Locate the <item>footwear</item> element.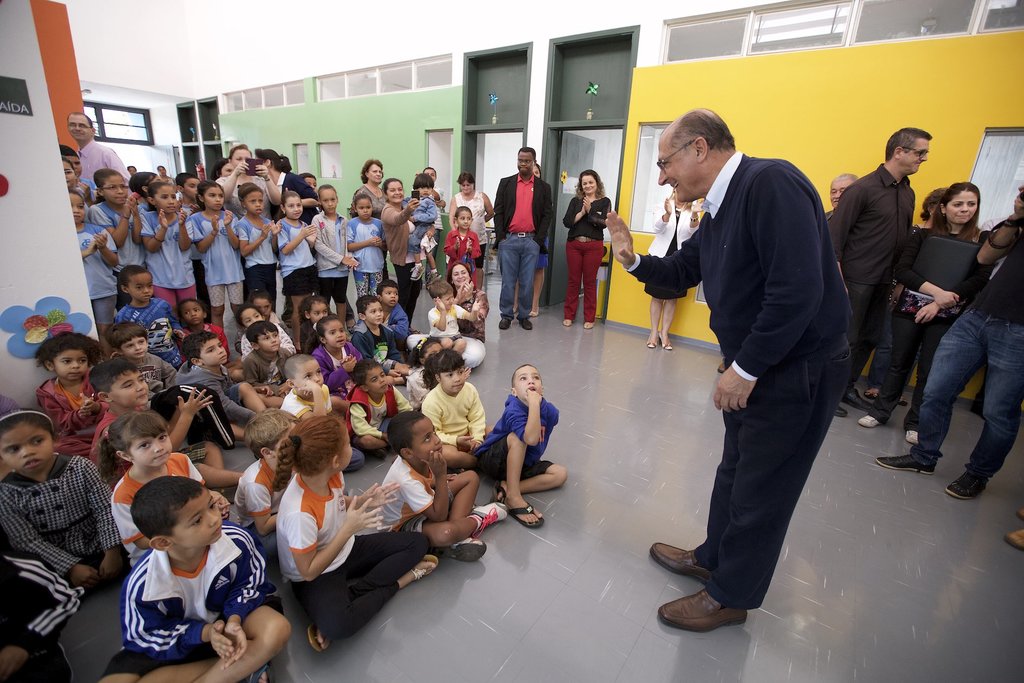
Element bbox: (1004, 524, 1023, 550).
